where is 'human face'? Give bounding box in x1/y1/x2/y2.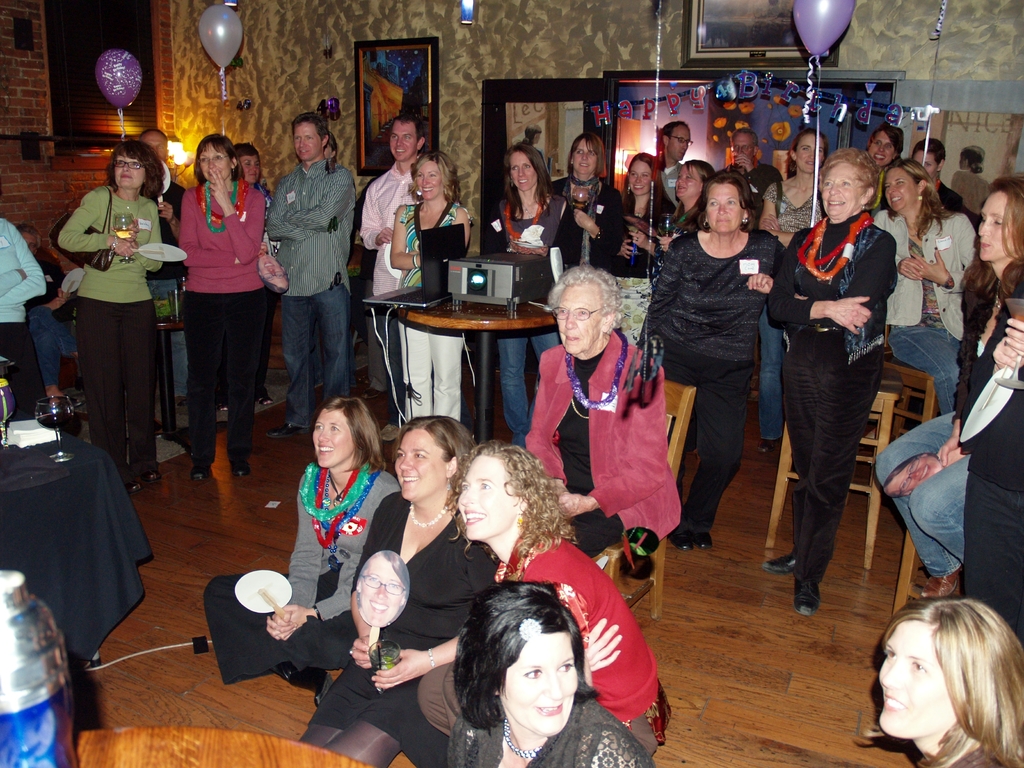
140/135/168/160.
